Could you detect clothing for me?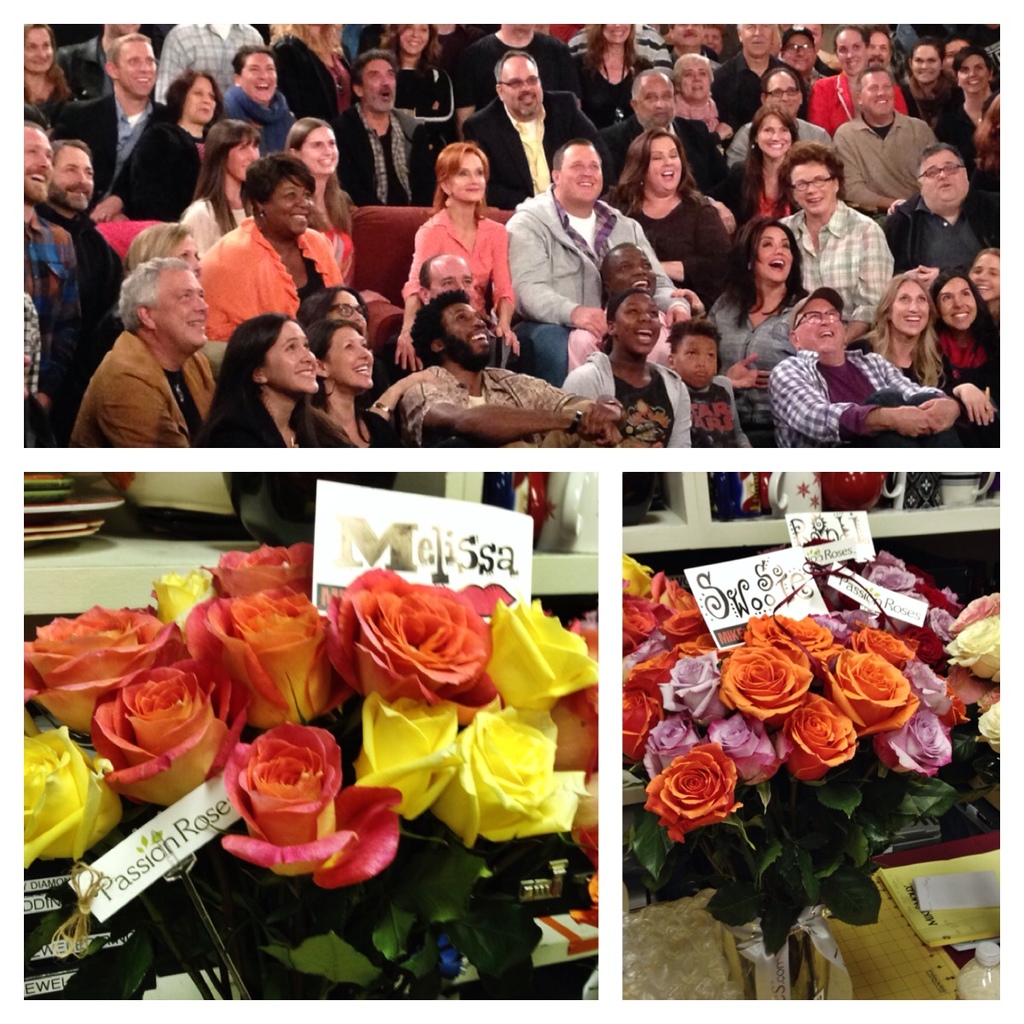
Detection result: {"x1": 119, "y1": 122, "x2": 218, "y2": 218}.
